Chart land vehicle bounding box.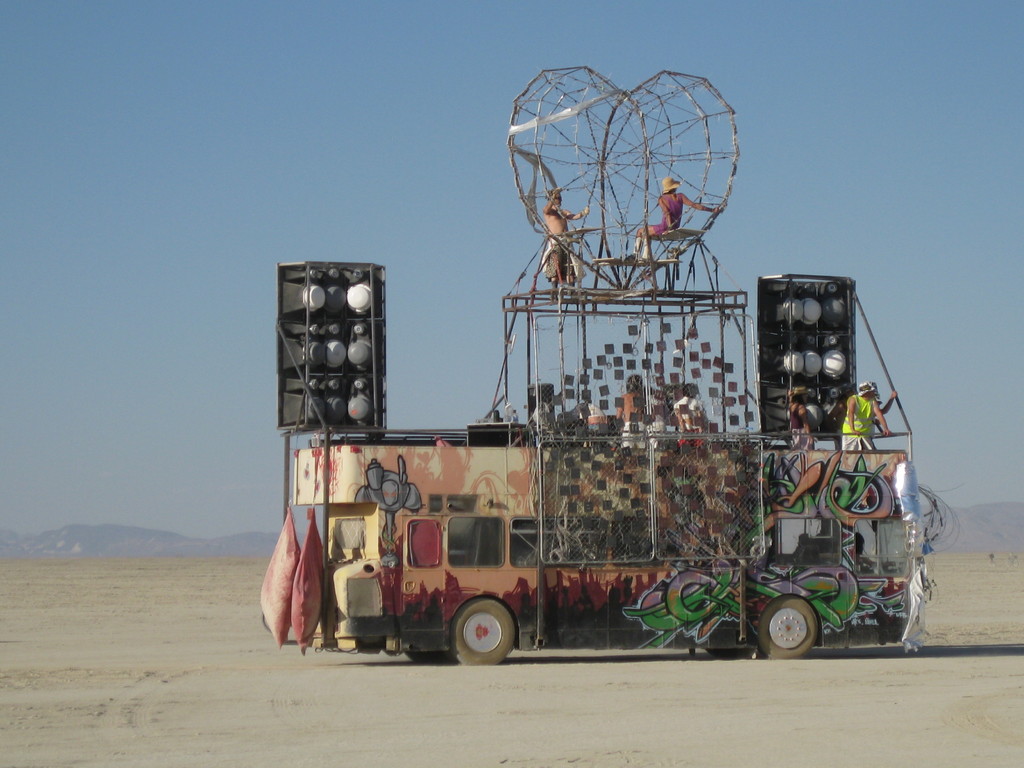
Charted: [260,66,966,671].
